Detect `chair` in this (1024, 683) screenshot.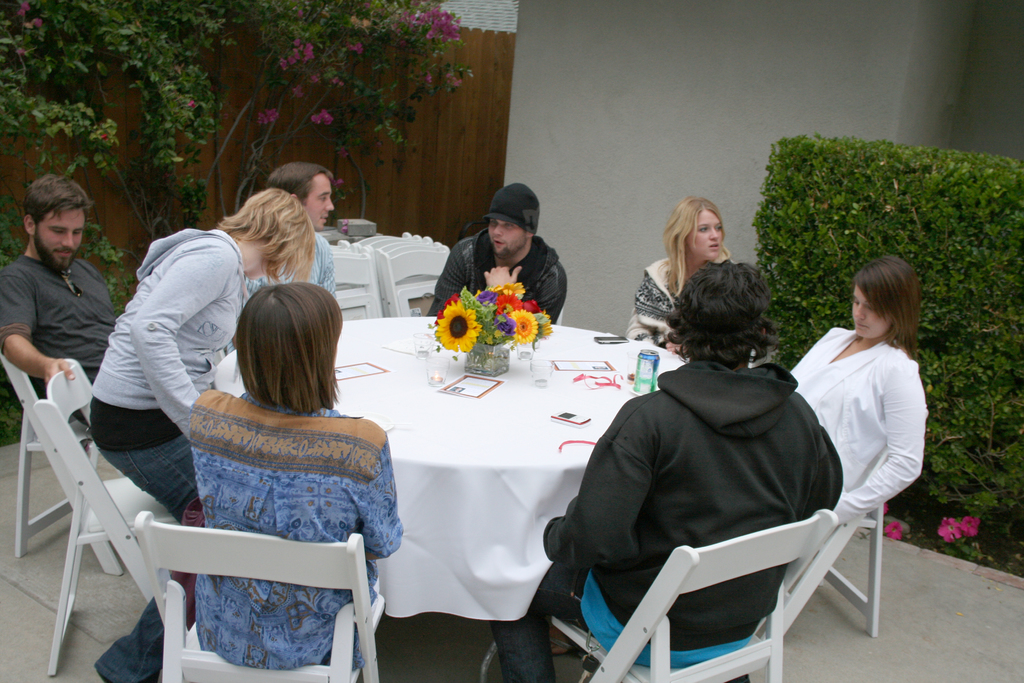
Detection: region(755, 484, 896, 638).
